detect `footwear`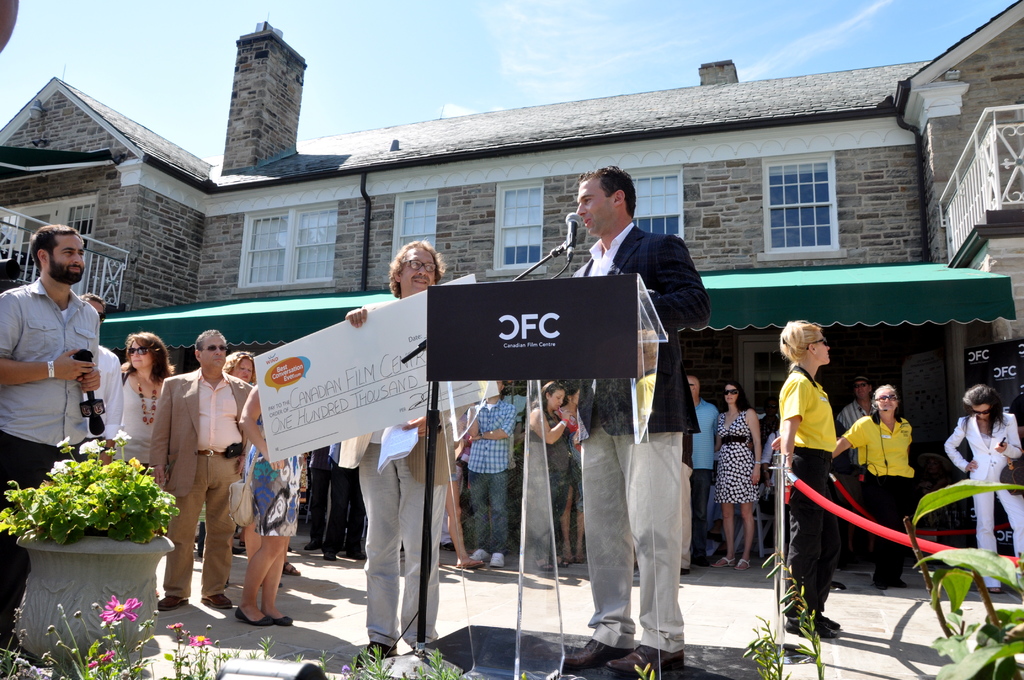
(left=348, top=551, right=366, bottom=560)
